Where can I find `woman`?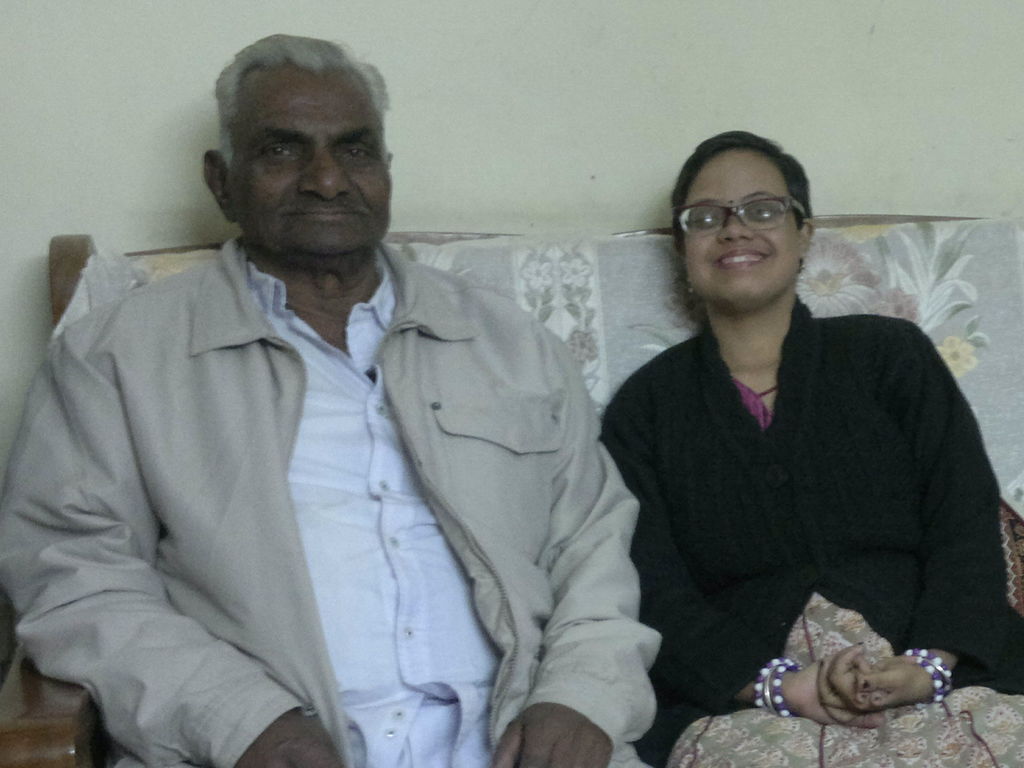
You can find it at region(603, 134, 1023, 767).
